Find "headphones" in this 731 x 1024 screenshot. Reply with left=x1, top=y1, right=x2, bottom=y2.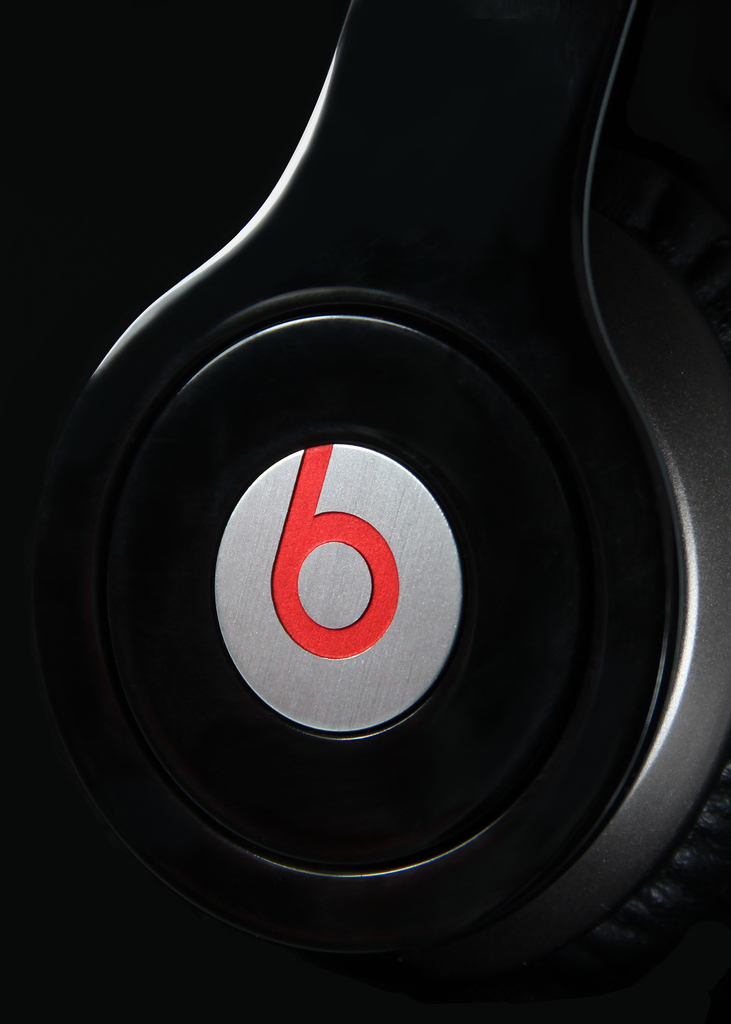
left=4, top=0, right=730, bottom=1002.
